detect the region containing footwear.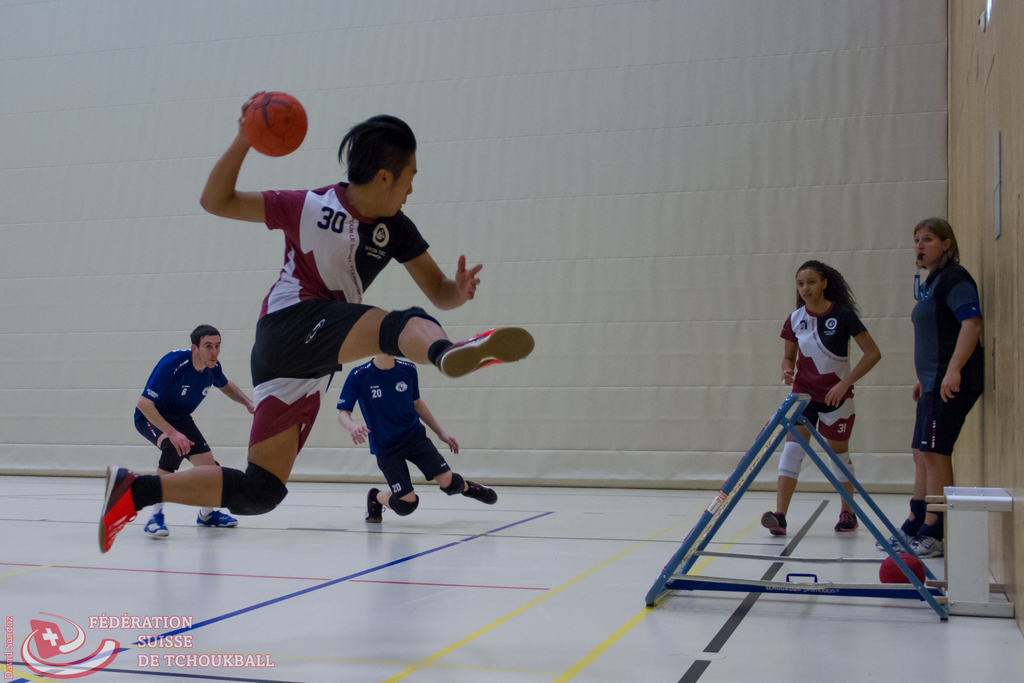
BBox(365, 486, 388, 525).
